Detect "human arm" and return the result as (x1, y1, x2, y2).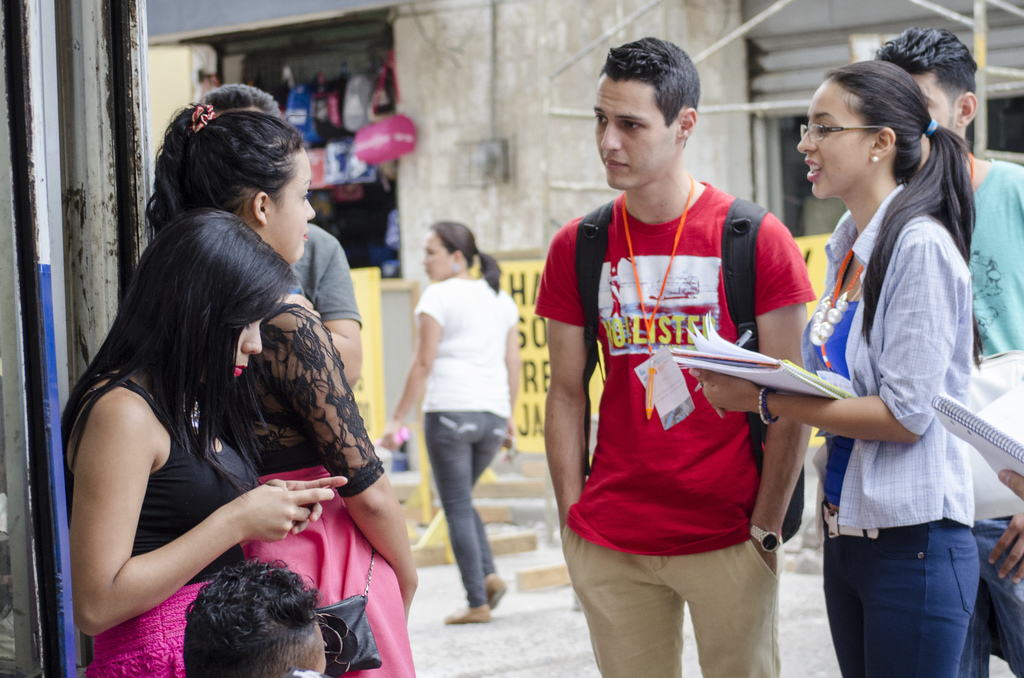
(268, 474, 350, 538).
